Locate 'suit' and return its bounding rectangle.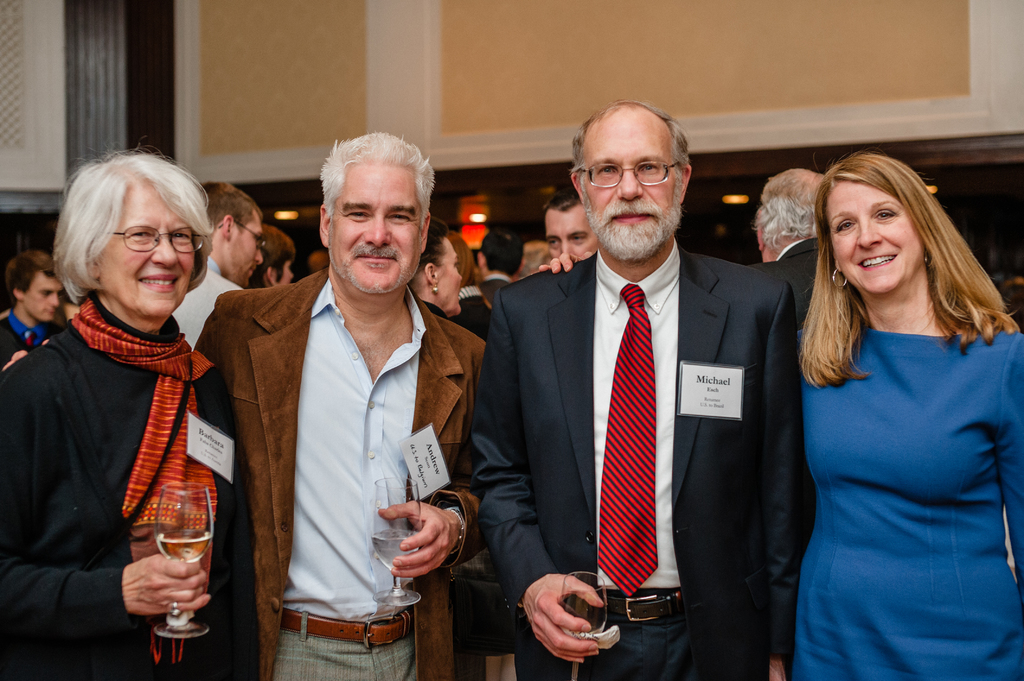
detection(191, 268, 483, 680).
